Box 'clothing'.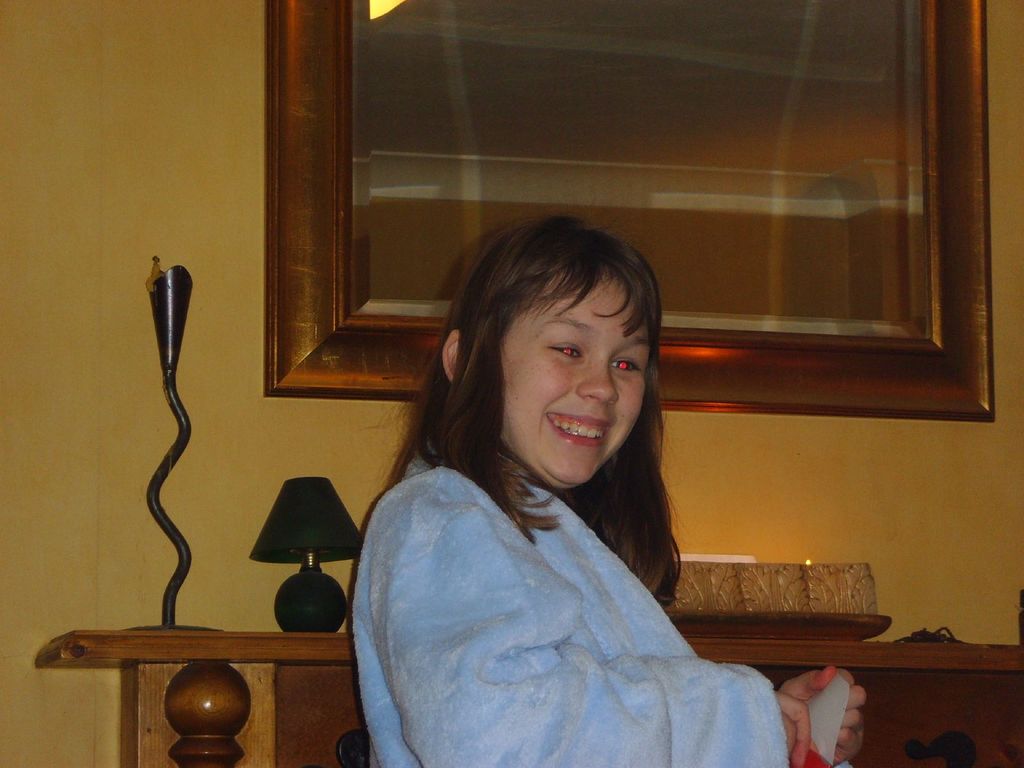
<box>303,374,774,729</box>.
